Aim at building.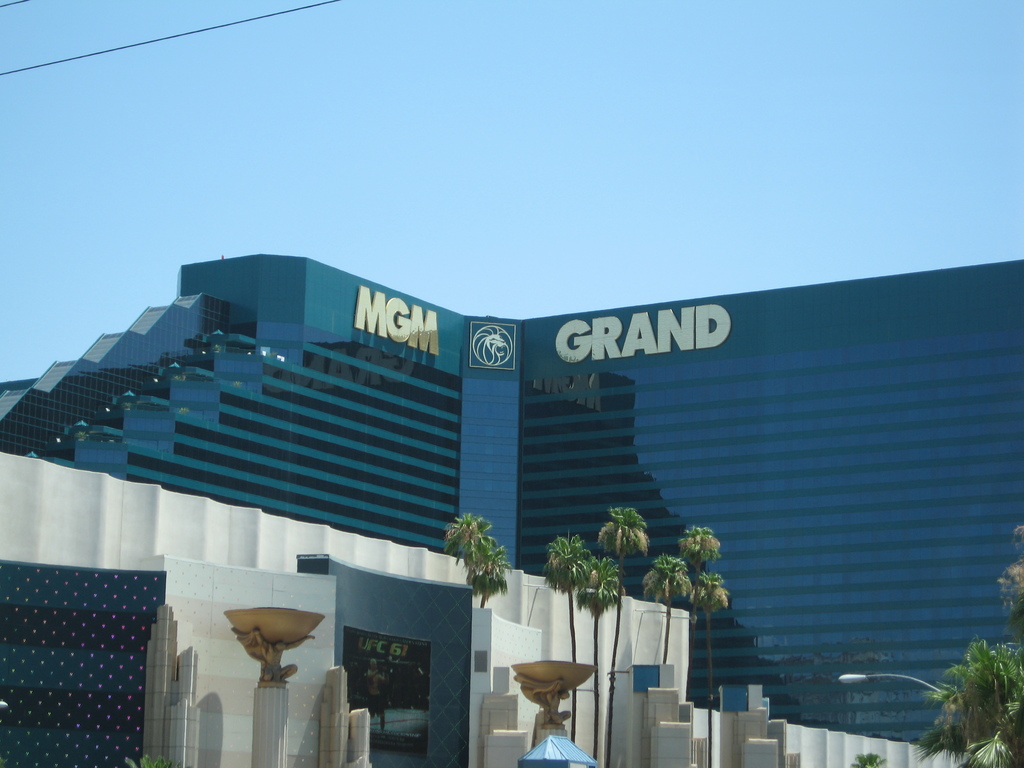
Aimed at (0, 257, 1023, 767).
